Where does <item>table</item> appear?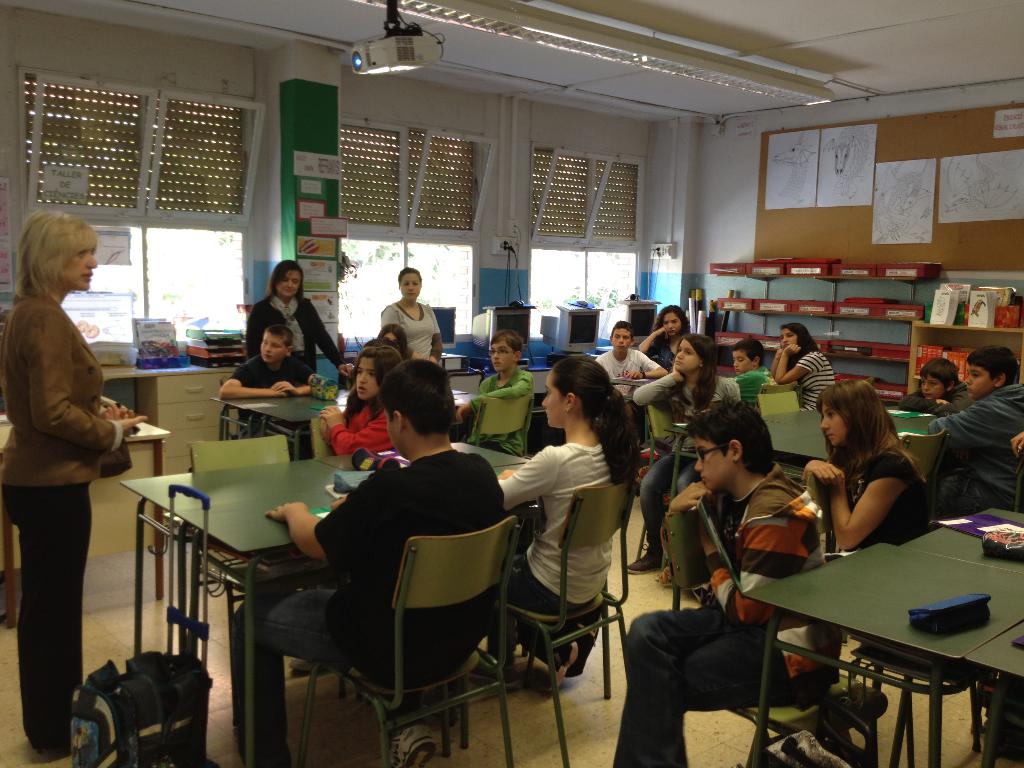
Appears at [447,440,532,476].
